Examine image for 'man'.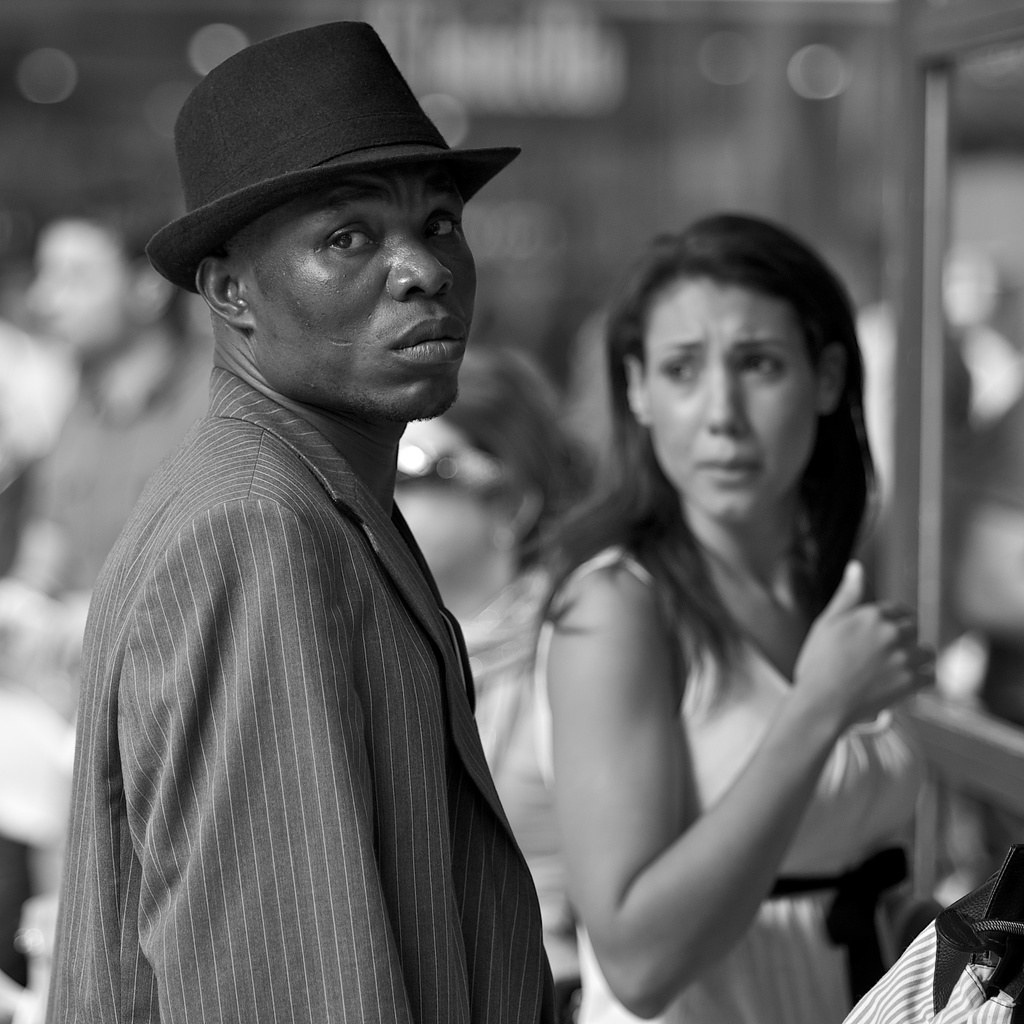
Examination result: 48,27,617,1009.
